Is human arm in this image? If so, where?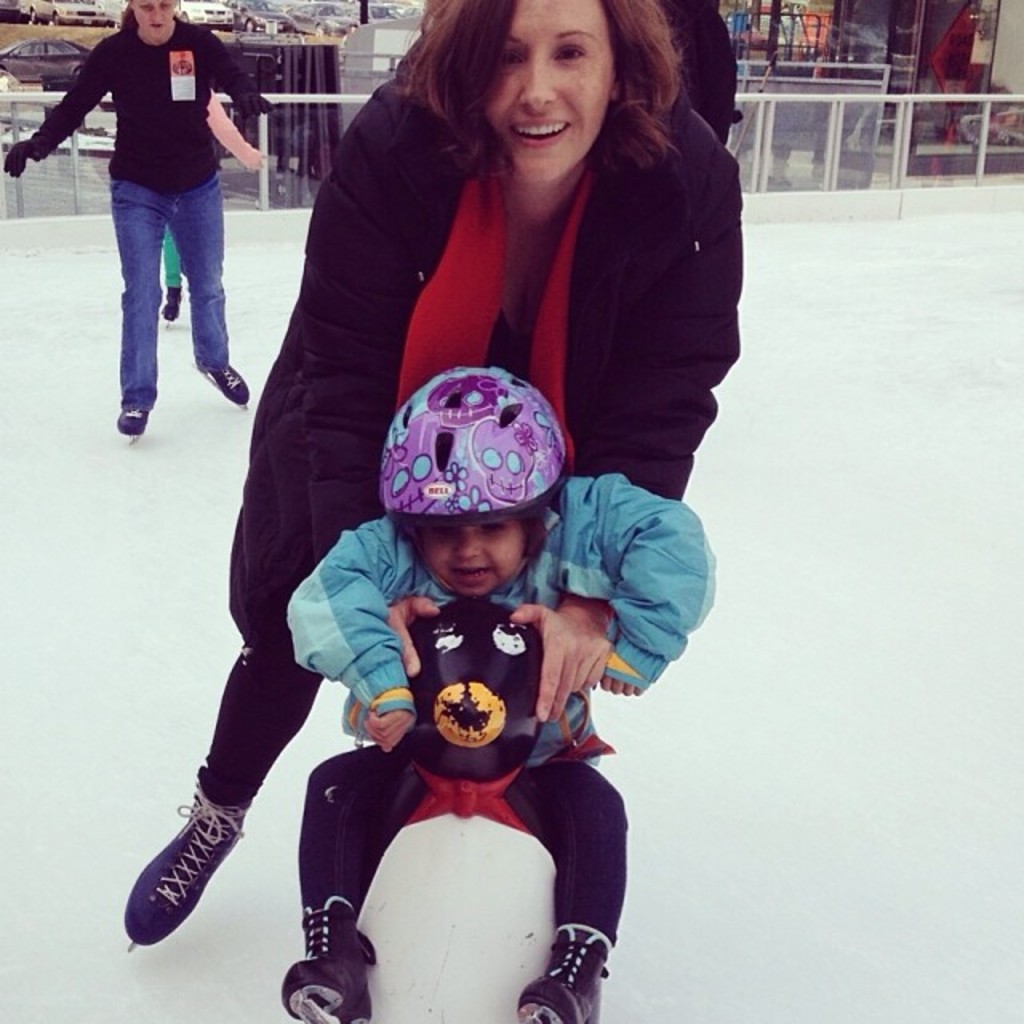
Yes, at locate(11, 40, 112, 176).
